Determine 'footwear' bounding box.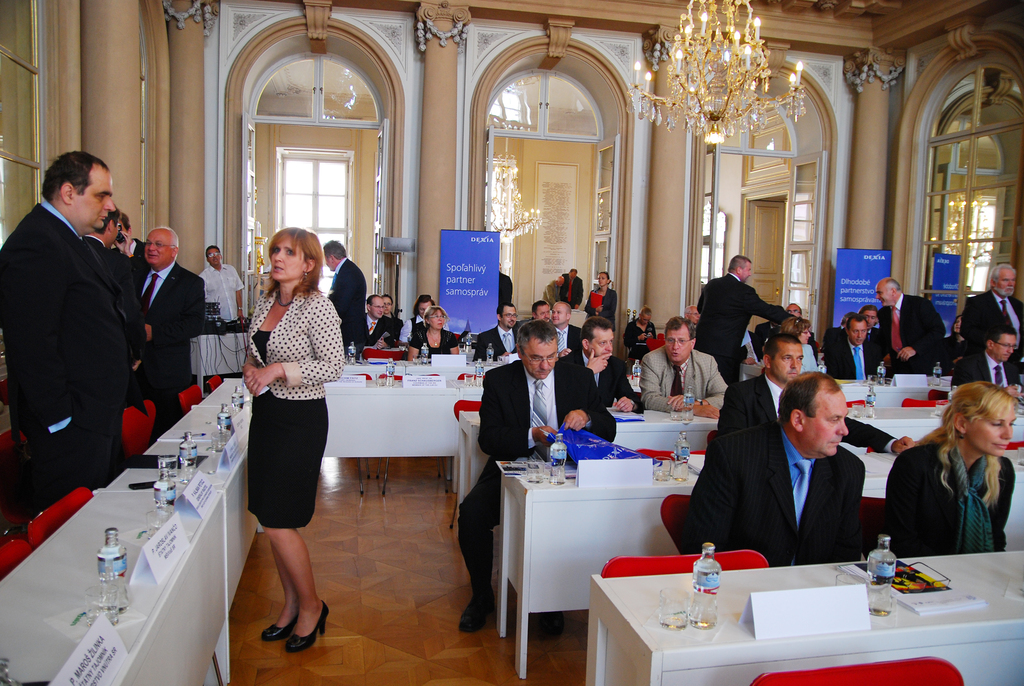
Determined: [x1=257, y1=607, x2=300, y2=642].
